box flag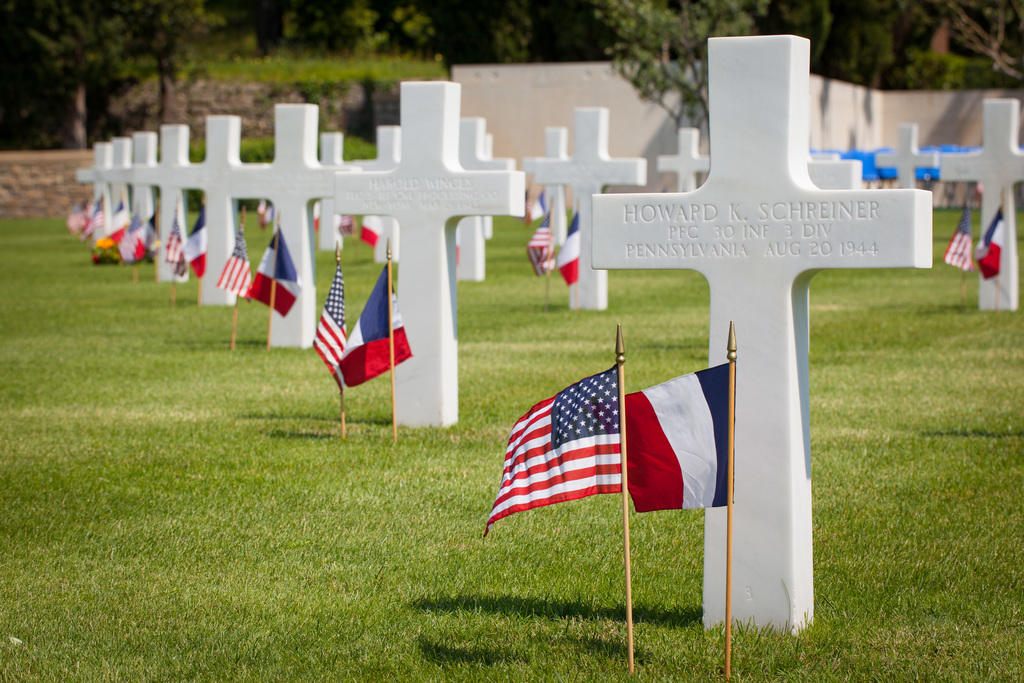
312:197:348:242
